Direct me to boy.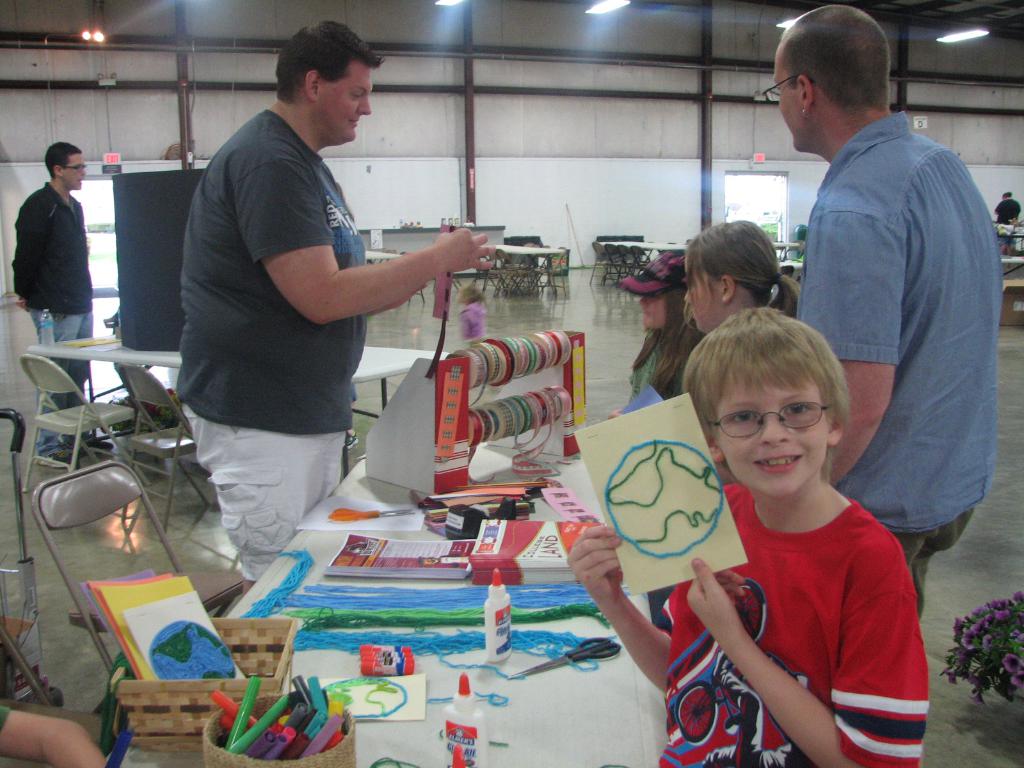
Direction: Rect(661, 279, 928, 767).
